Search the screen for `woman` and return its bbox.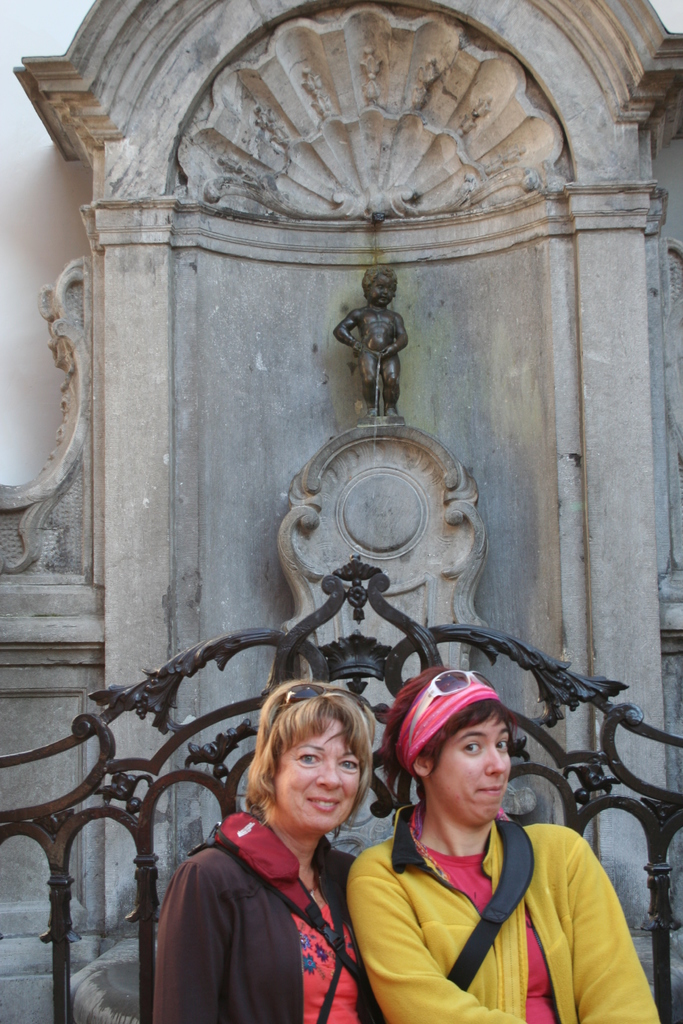
Found: (x1=351, y1=669, x2=662, y2=1023).
